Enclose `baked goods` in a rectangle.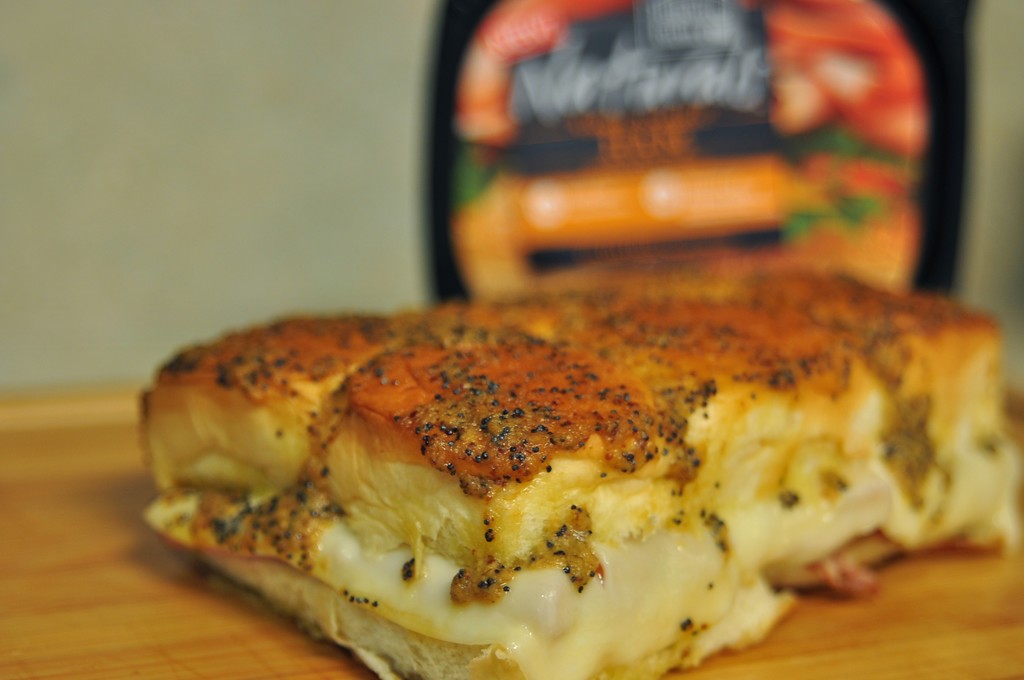
crop(135, 243, 1019, 679).
